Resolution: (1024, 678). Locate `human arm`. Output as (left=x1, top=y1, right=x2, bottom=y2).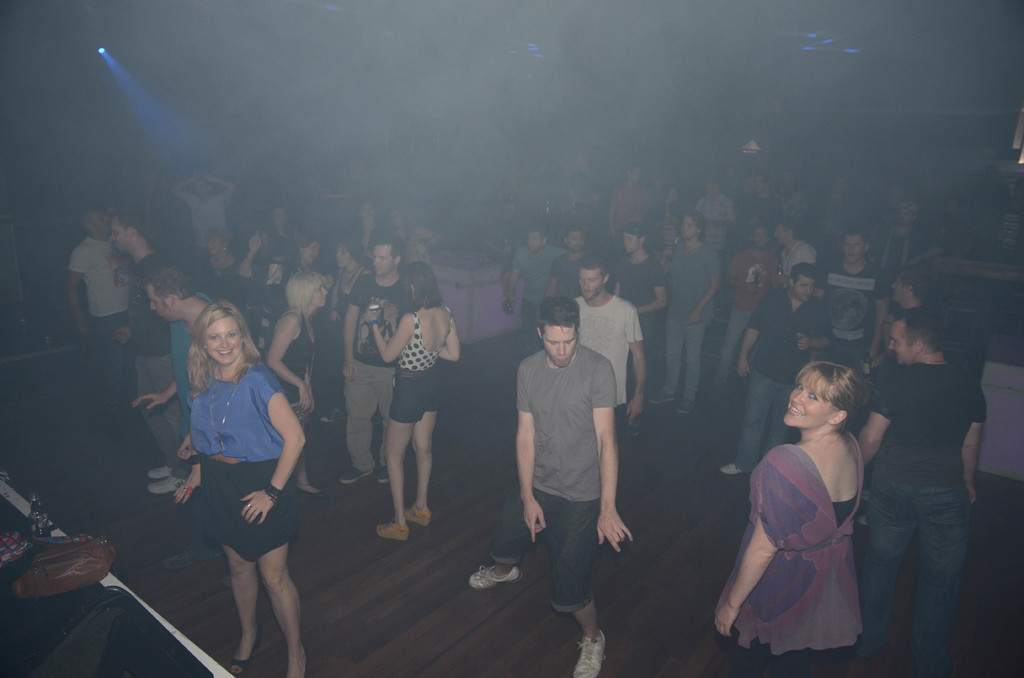
(left=194, top=168, right=239, bottom=206).
